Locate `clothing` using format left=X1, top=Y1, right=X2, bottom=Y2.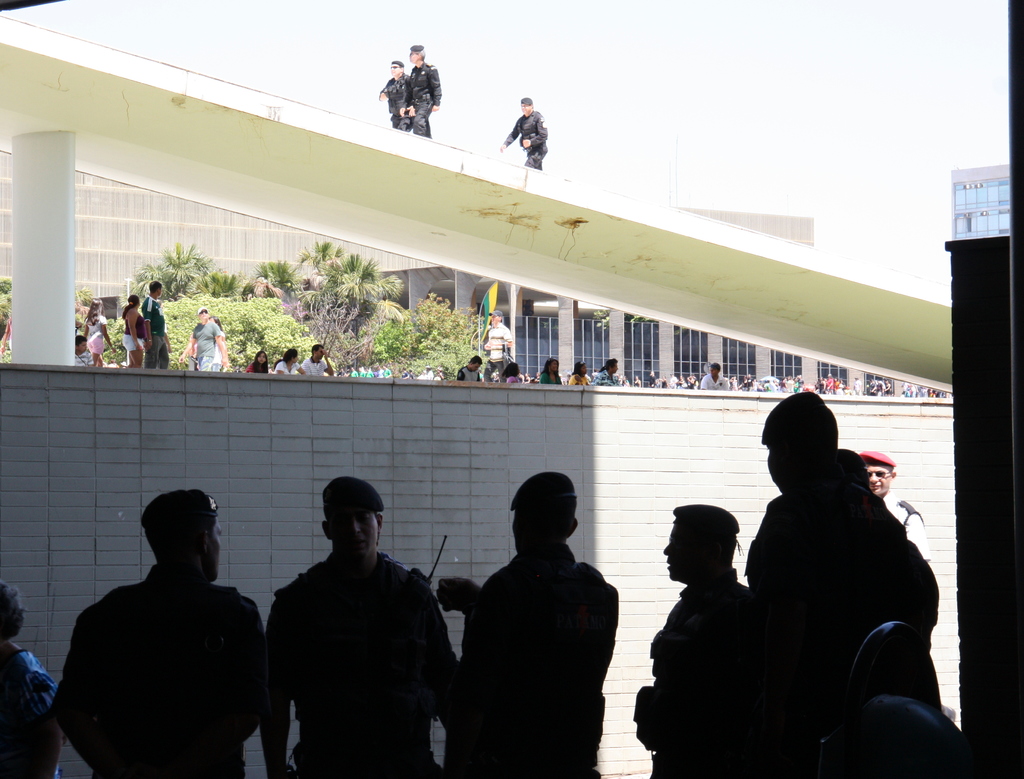
left=86, top=316, right=106, bottom=352.
